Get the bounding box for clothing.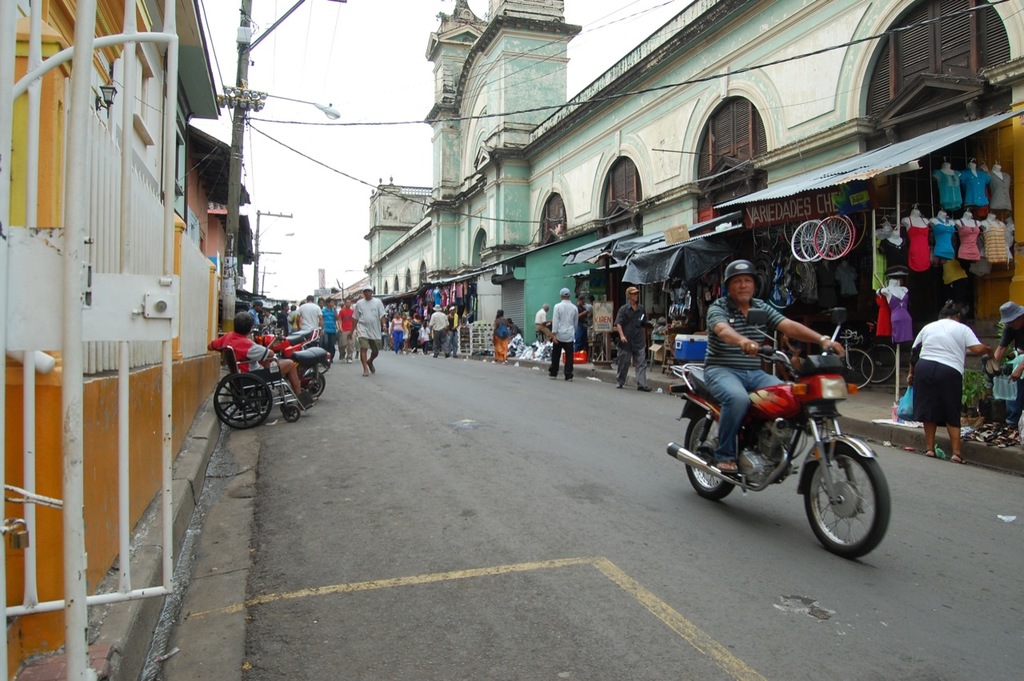
x1=959, y1=163, x2=990, y2=208.
